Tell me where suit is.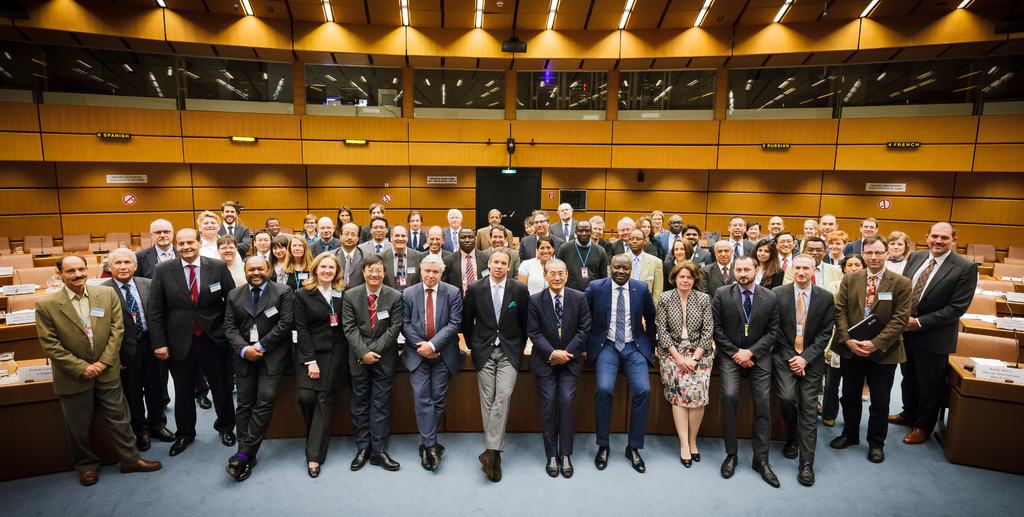
suit is at {"left": 371, "top": 245, "right": 420, "bottom": 290}.
